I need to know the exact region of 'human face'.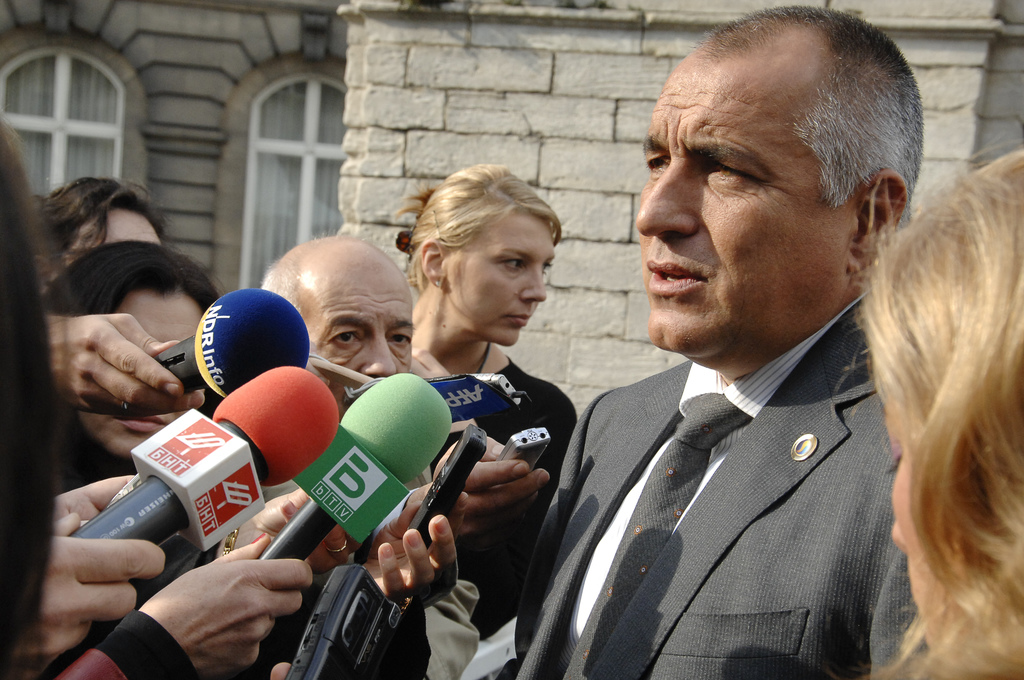
Region: l=633, t=27, r=858, b=357.
